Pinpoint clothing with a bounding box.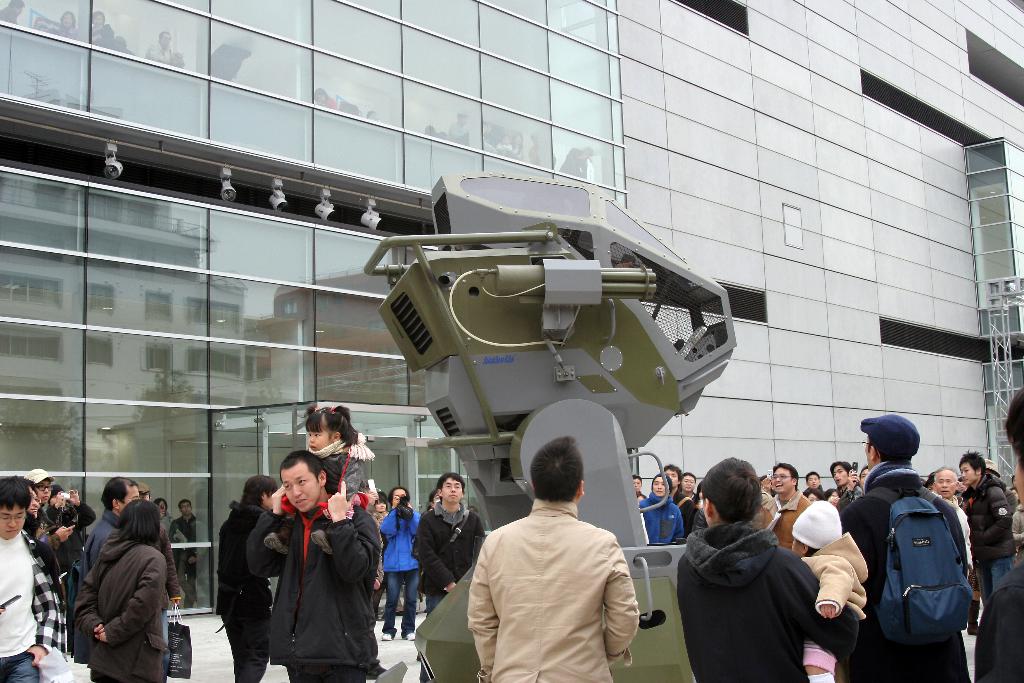
<bbox>960, 467, 1021, 582</bbox>.
